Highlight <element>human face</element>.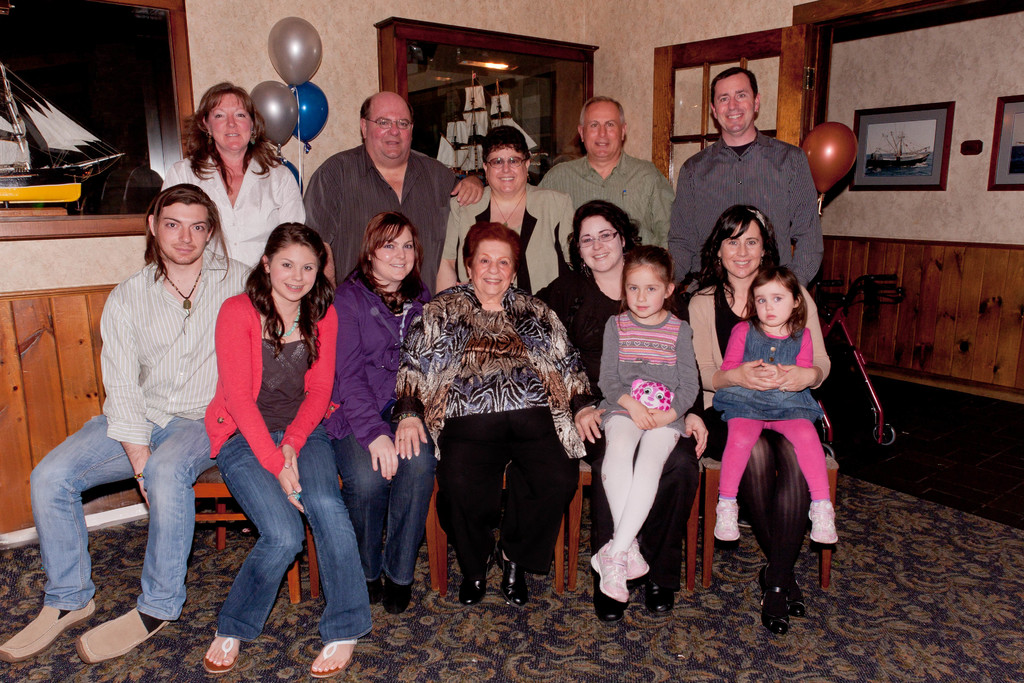
Highlighted region: (721,220,762,279).
